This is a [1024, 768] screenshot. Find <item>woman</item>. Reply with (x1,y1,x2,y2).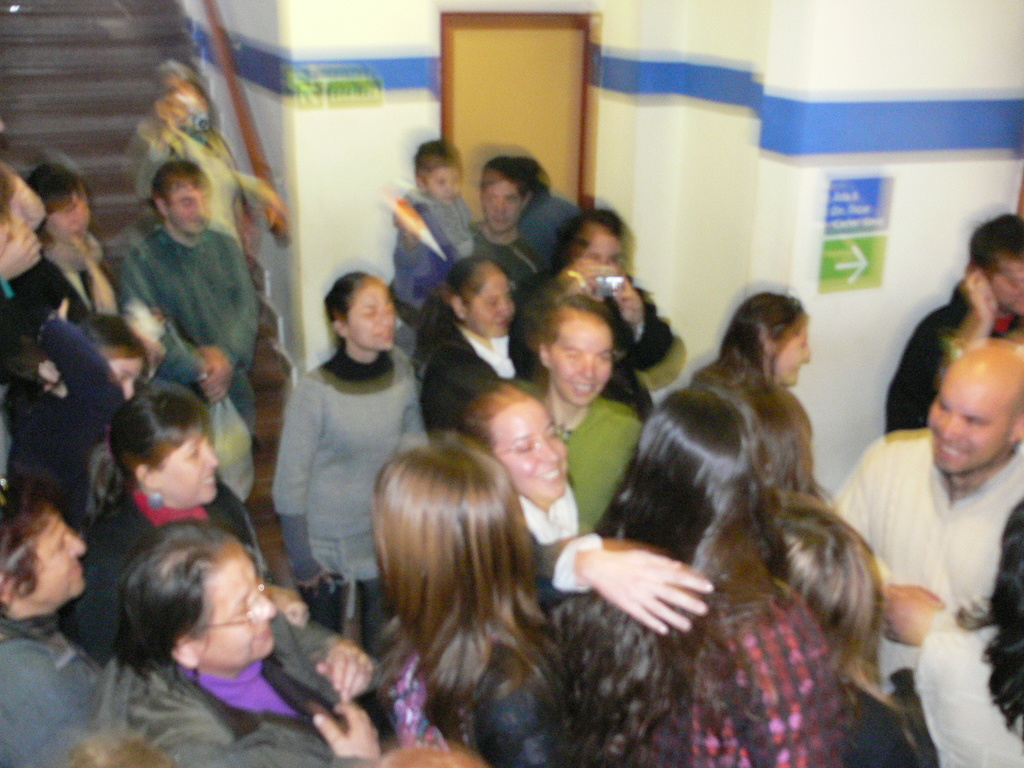
(67,519,390,767).
